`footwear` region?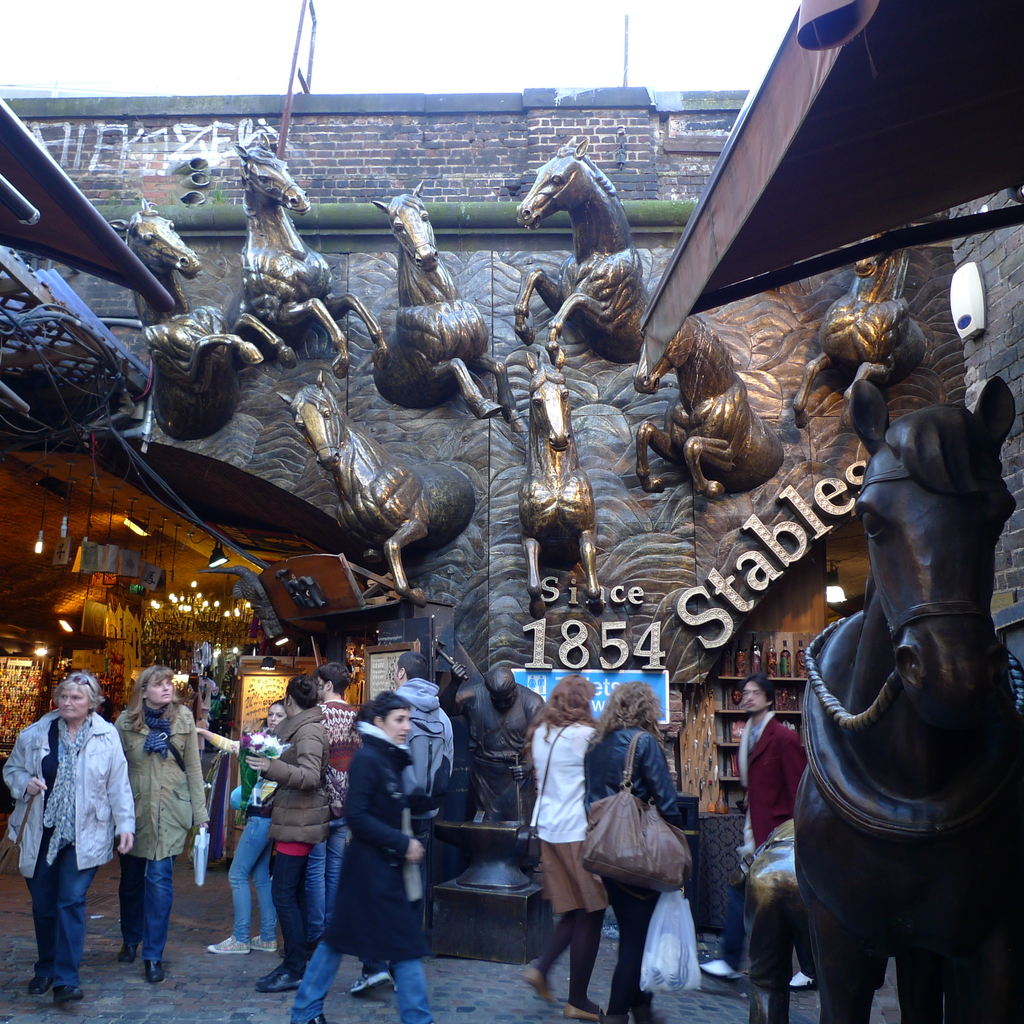
{"left": 204, "top": 936, "right": 253, "bottom": 961}
